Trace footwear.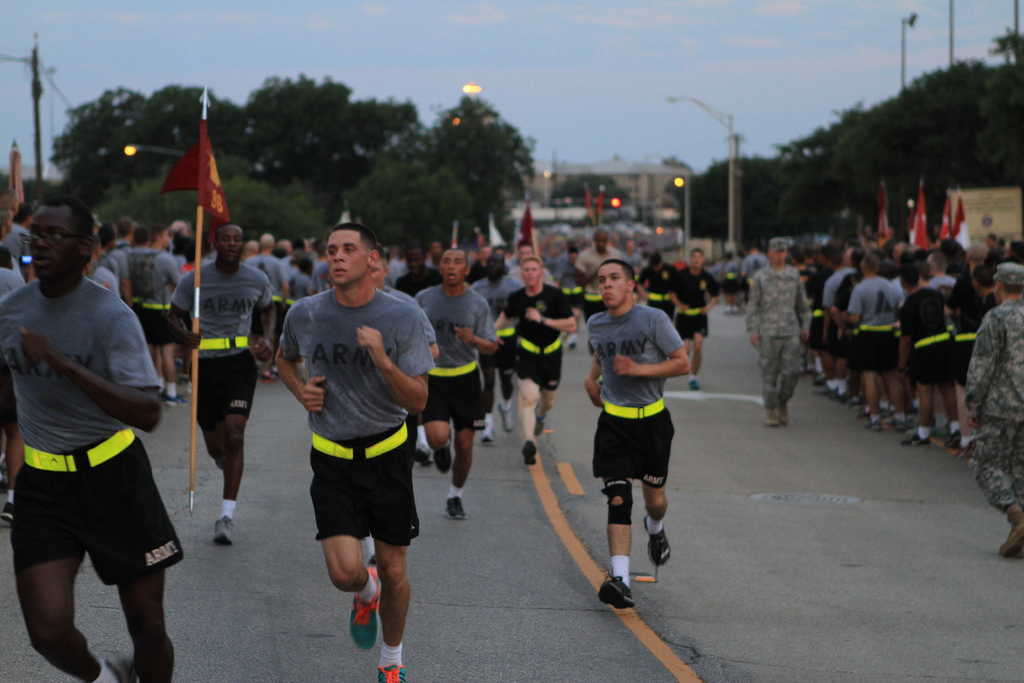
Traced to {"left": 596, "top": 572, "right": 636, "bottom": 610}.
